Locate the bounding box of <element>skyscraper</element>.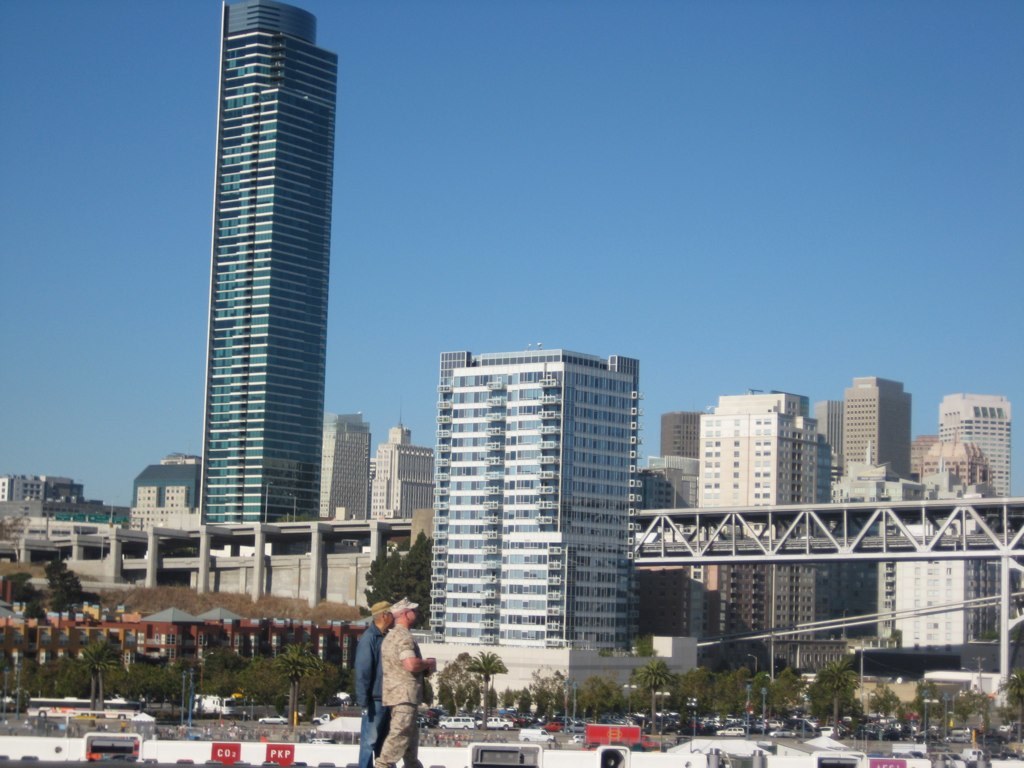
Bounding box: l=685, t=390, r=840, b=654.
